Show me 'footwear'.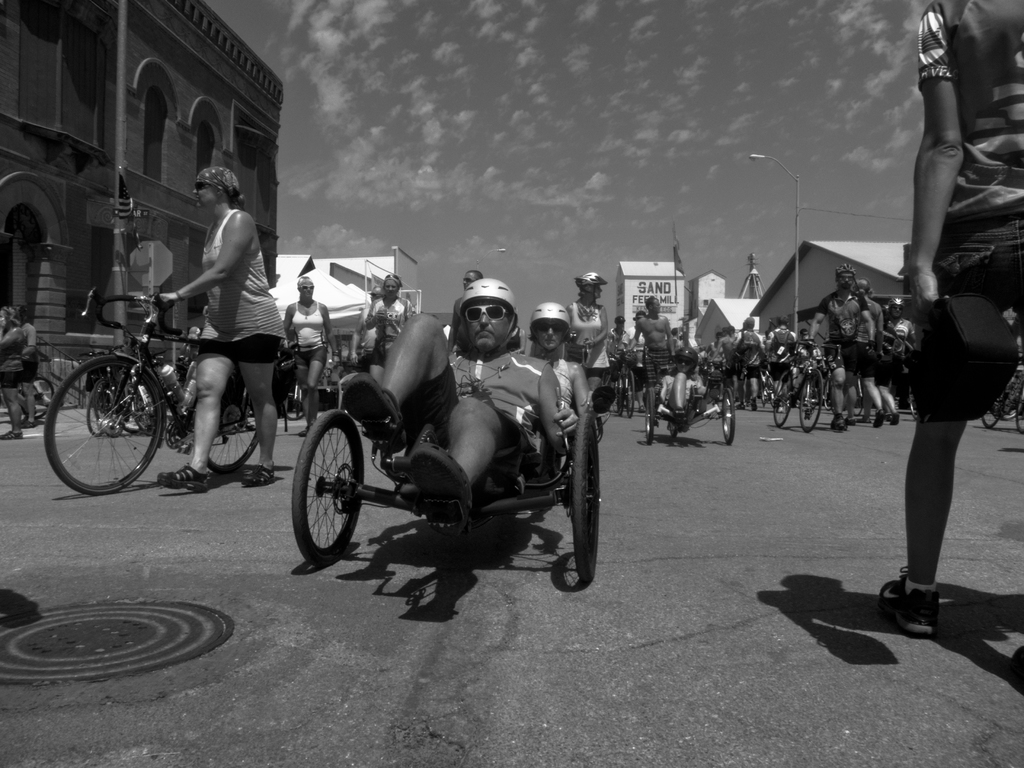
'footwear' is here: {"left": 0, "top": 429, "right": 25, "bottom": 442}.
